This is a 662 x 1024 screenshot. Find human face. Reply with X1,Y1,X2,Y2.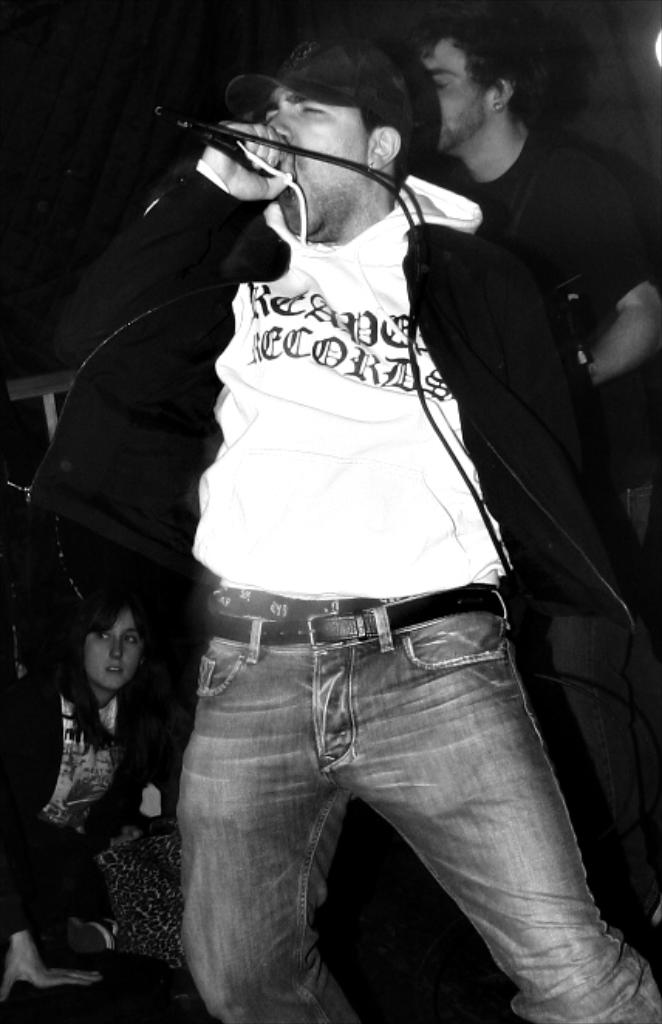
416,39,493,156.
